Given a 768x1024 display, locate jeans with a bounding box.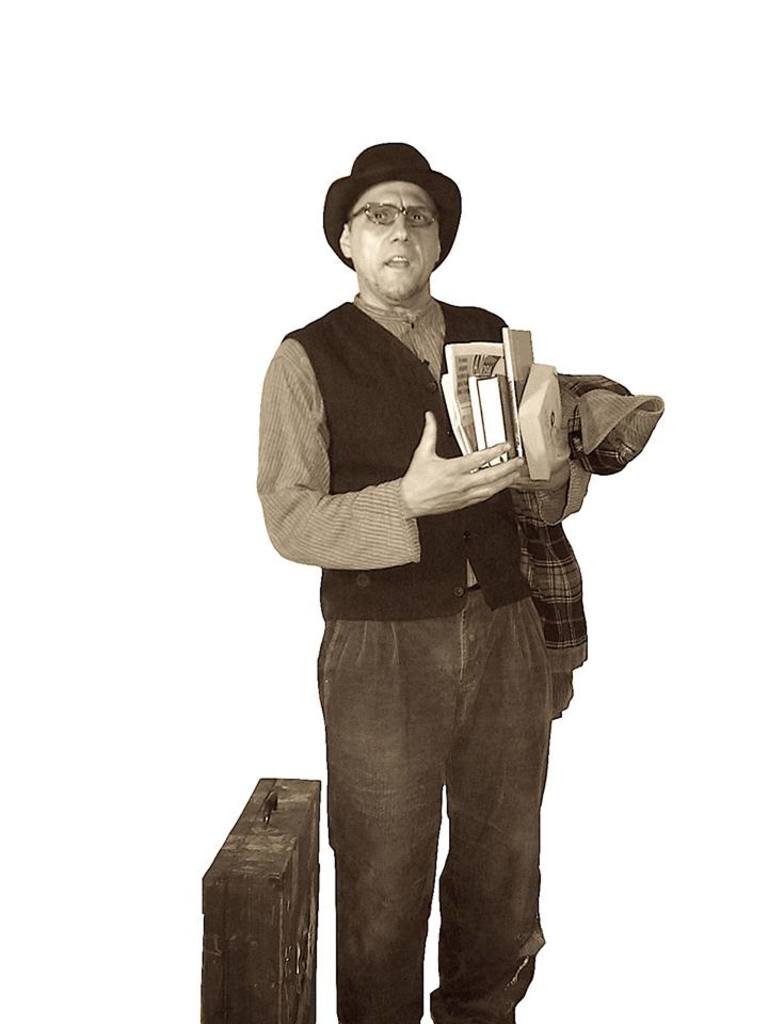
Located: Rect(319, 580, 547, 1023).
